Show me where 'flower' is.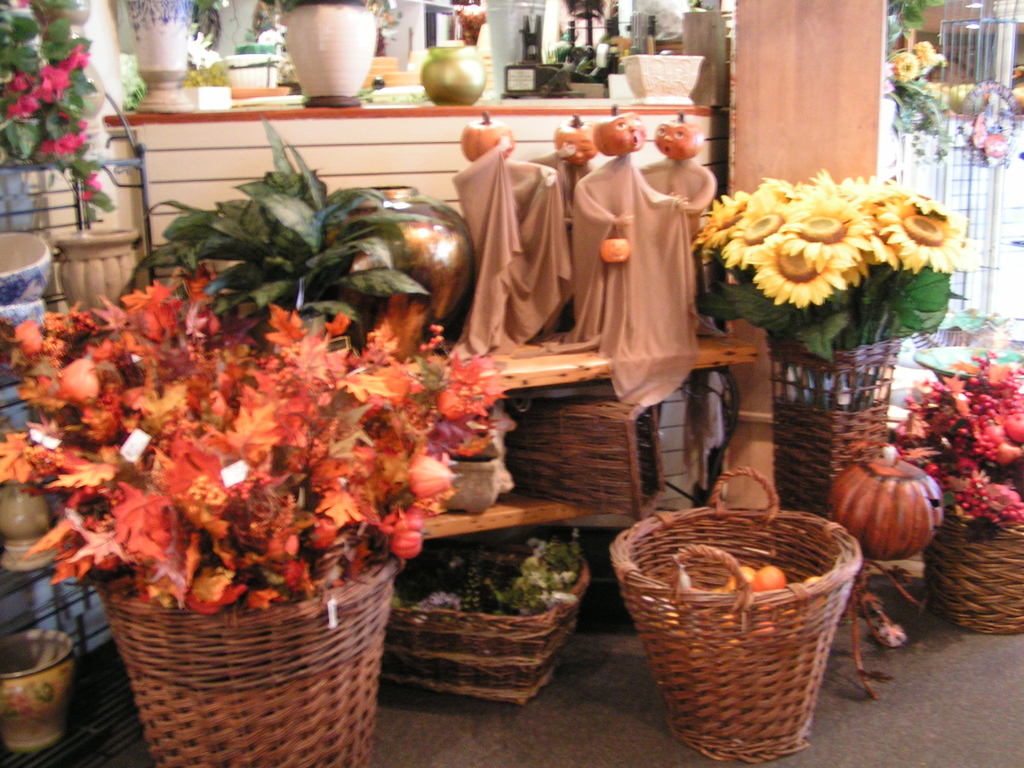
'flower' is at {"left": 42, "top": 64, "right": 67, "bottom": 101}.
